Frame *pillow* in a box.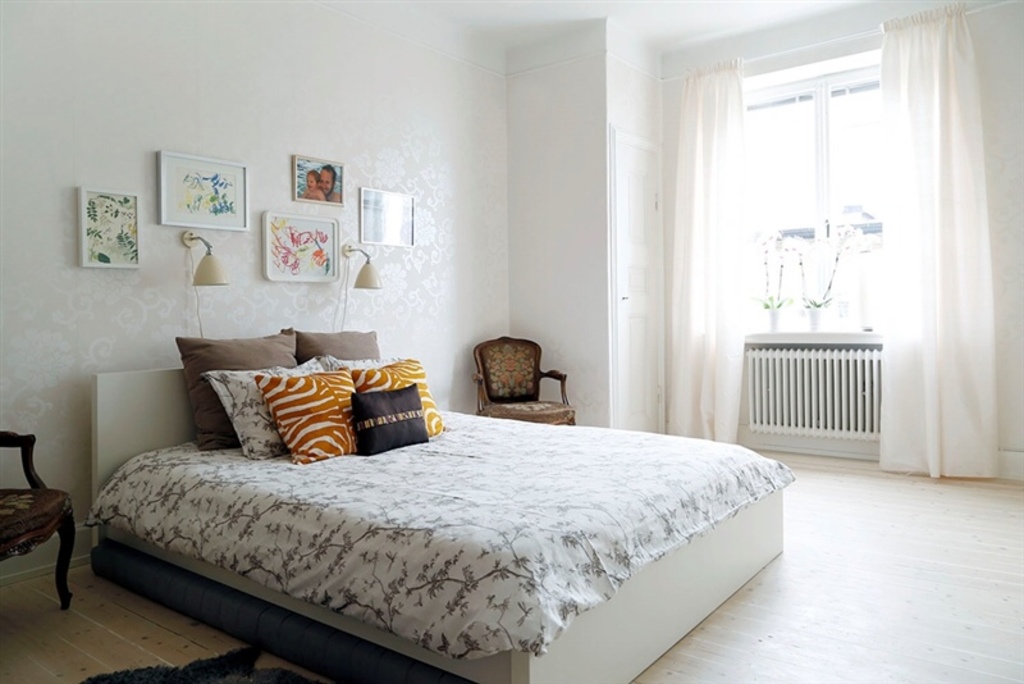
<box>251,366,357,465</box>.
